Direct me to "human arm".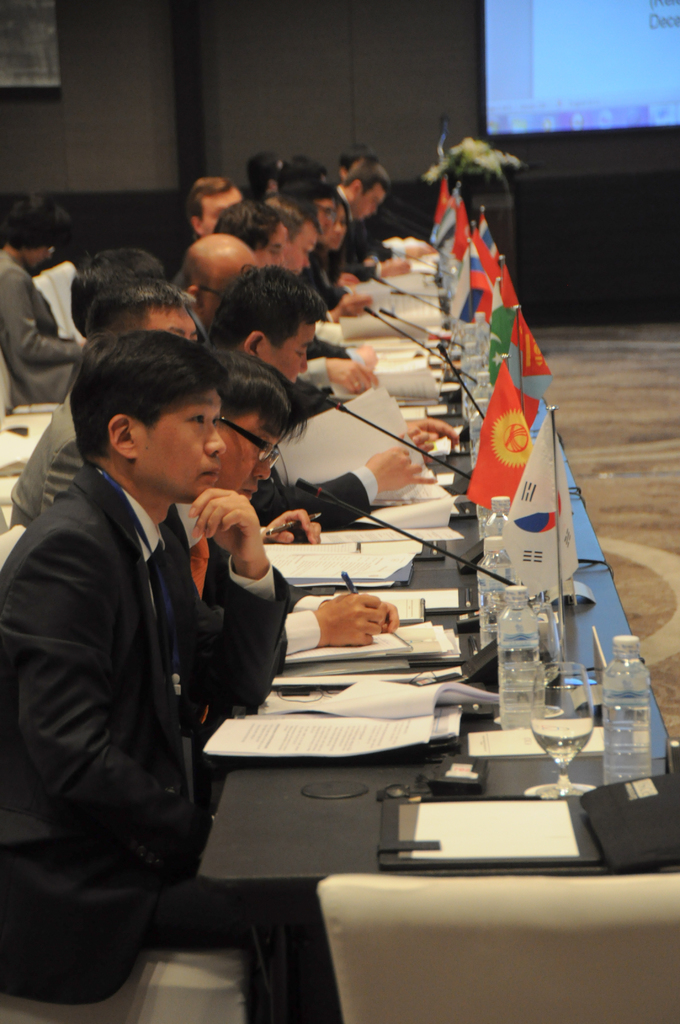
Direction: BBox(392, 412, 464, 457).
